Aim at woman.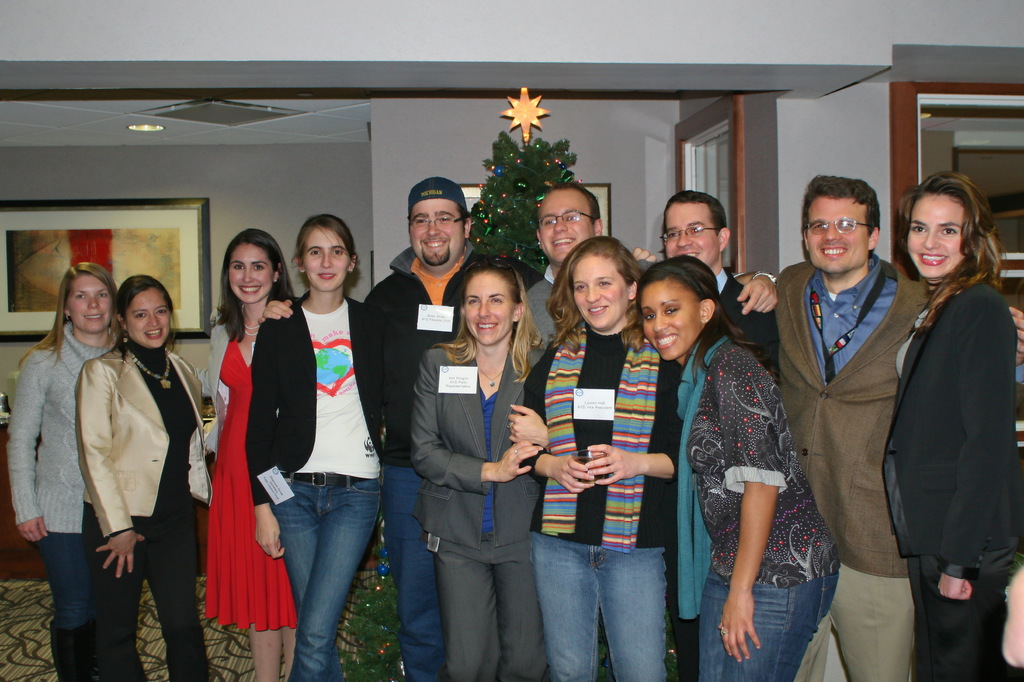
Aimed at [404,261,555,681].
